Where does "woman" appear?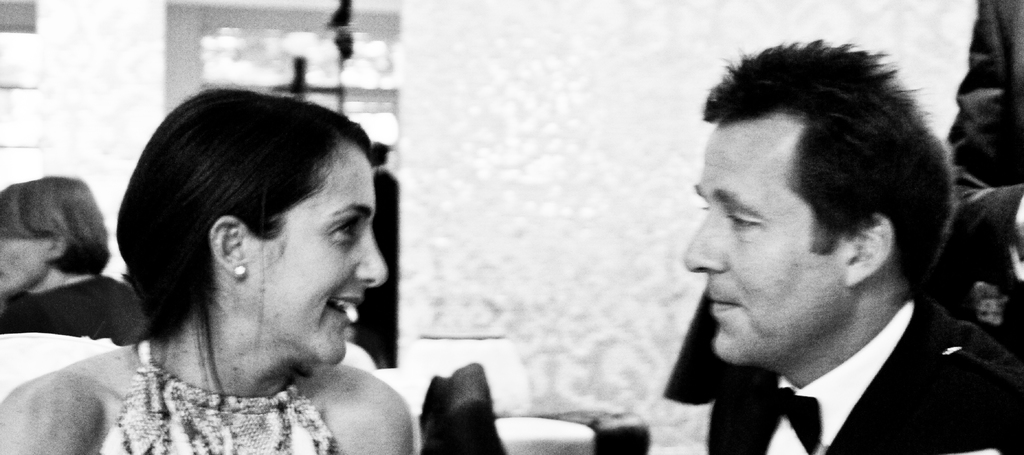
Appears at [85,92,425,434].
